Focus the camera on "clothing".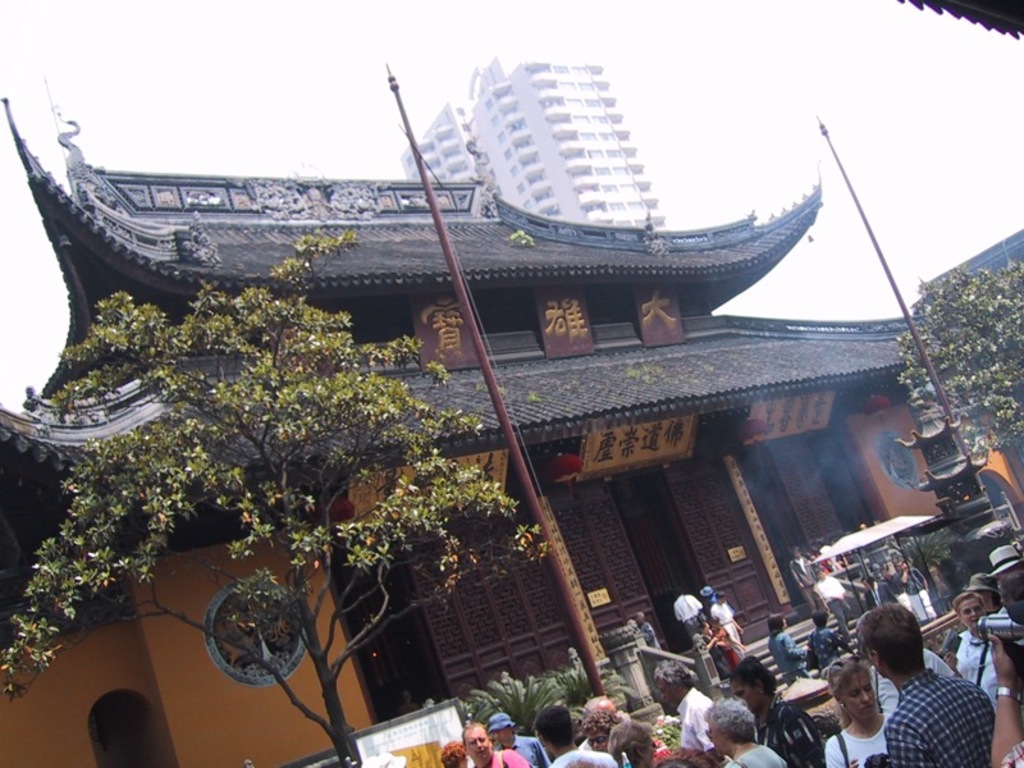
Focus region: 791 556 817 607.
